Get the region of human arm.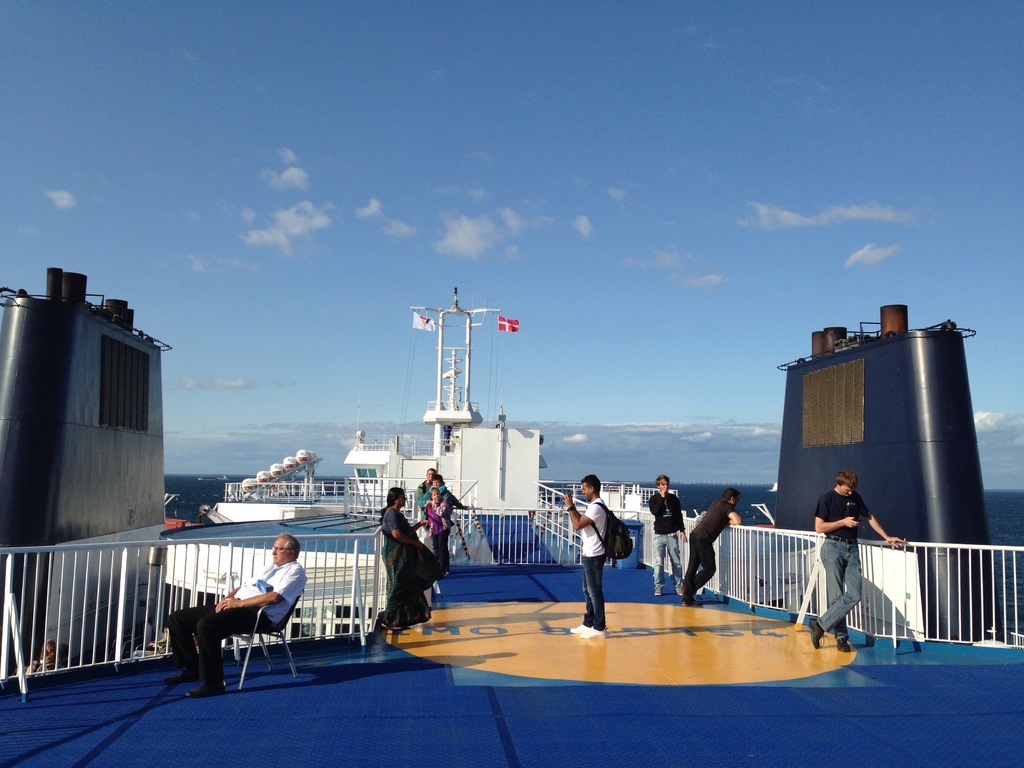
(218, 561, 308, 613).
